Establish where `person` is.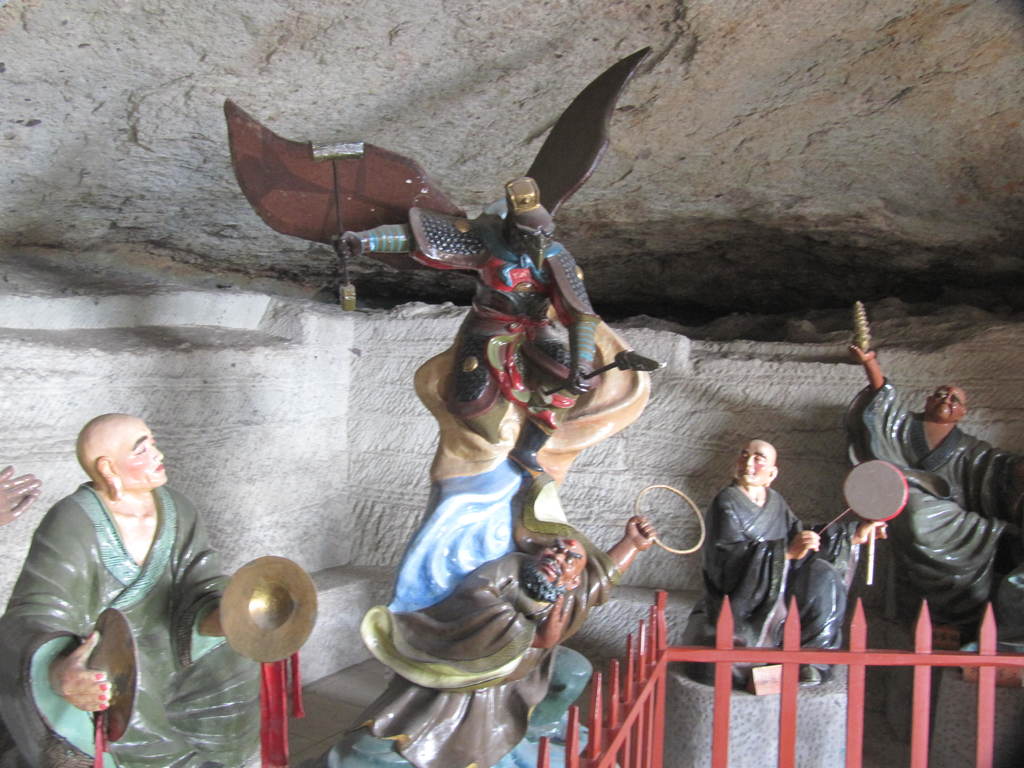
Established at 678:435:850:692.
